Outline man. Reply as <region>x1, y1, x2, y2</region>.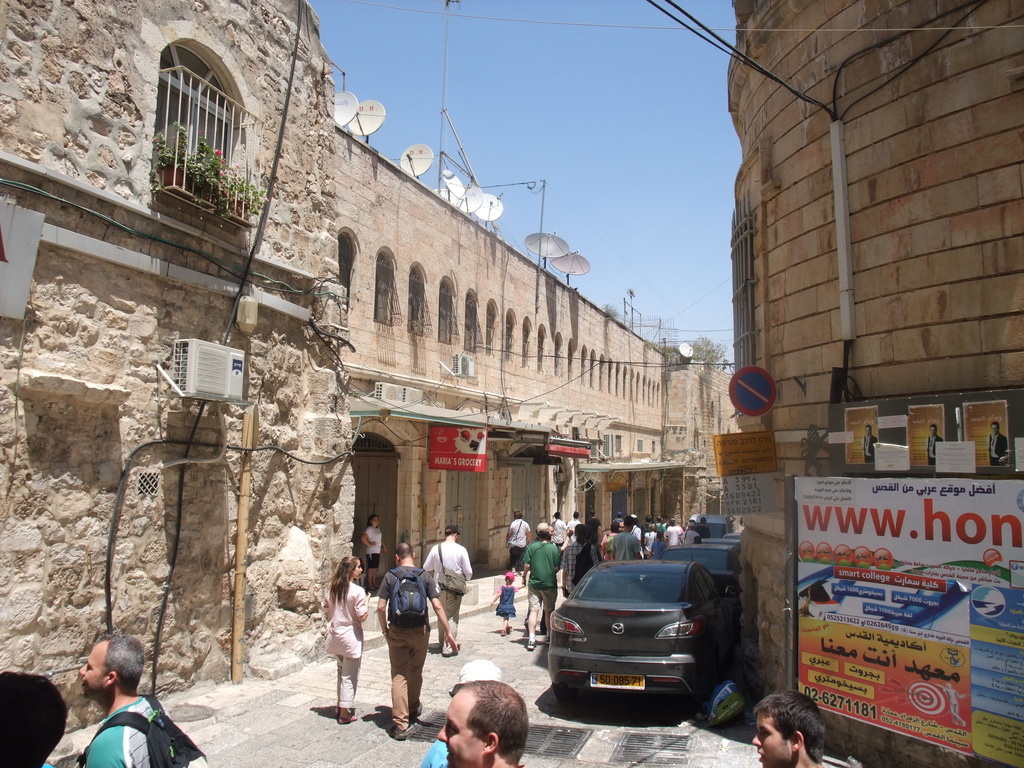
<region>751, 691, 826, 767</region>.
